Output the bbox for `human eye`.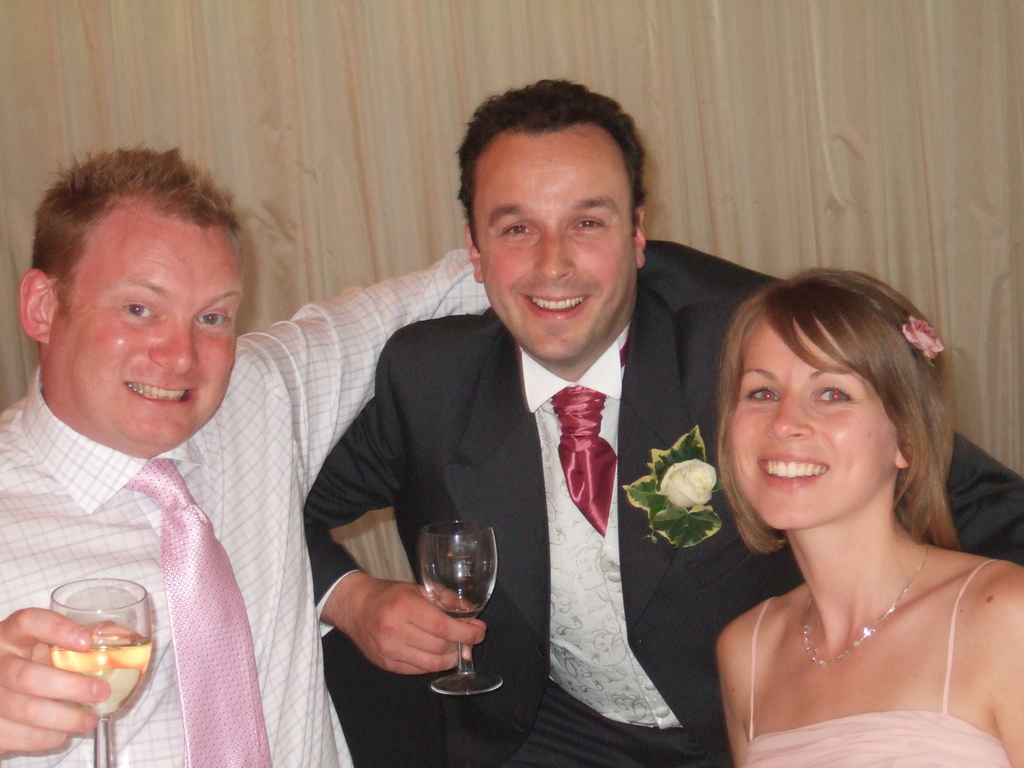
l=122, t=301, r=159, b=321.
